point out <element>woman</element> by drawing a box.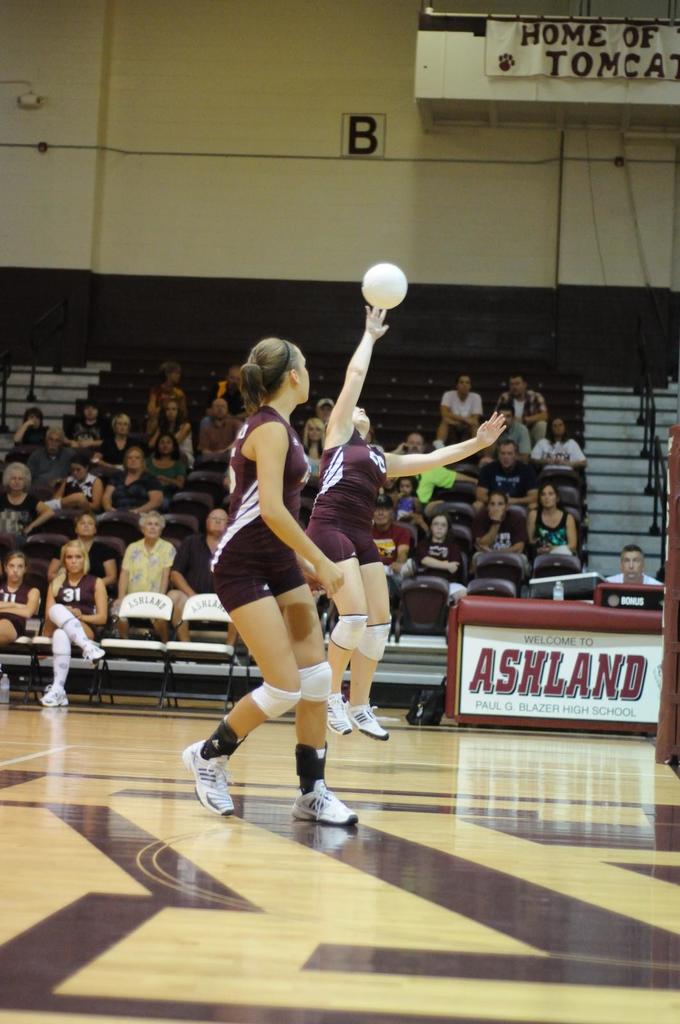
pyautogui.locateOnScreen(49, 458, 107, 518).
